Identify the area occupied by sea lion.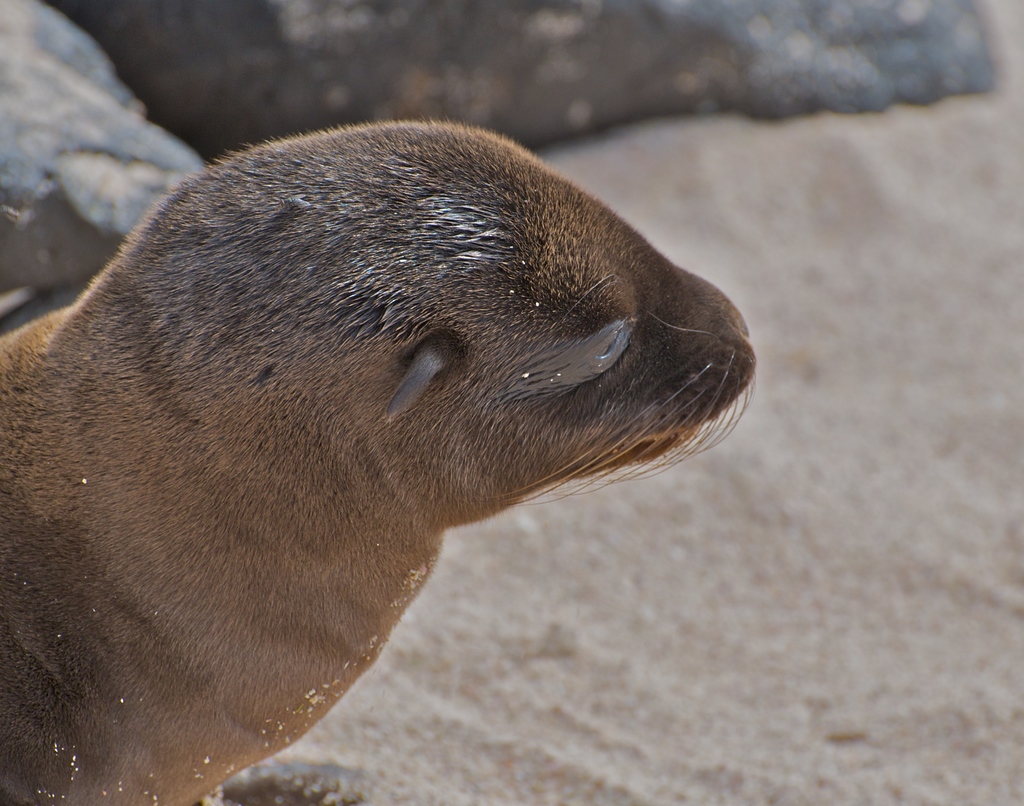
Area: <region>0, 112, 763, 805</region>.
